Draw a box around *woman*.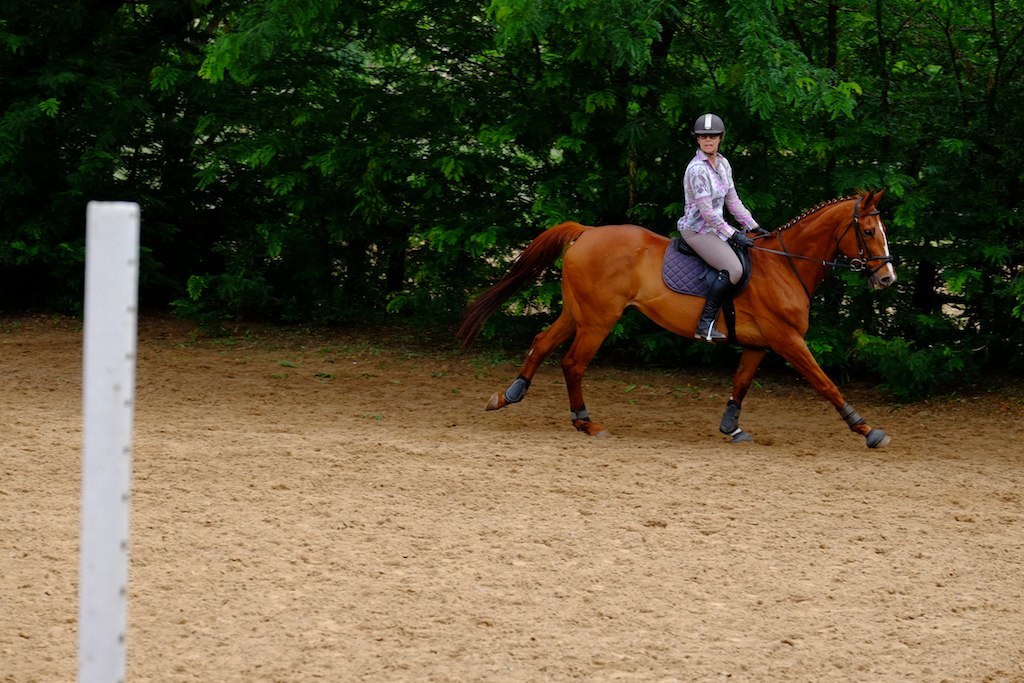
l=675, t=112, r=771, b=346.
